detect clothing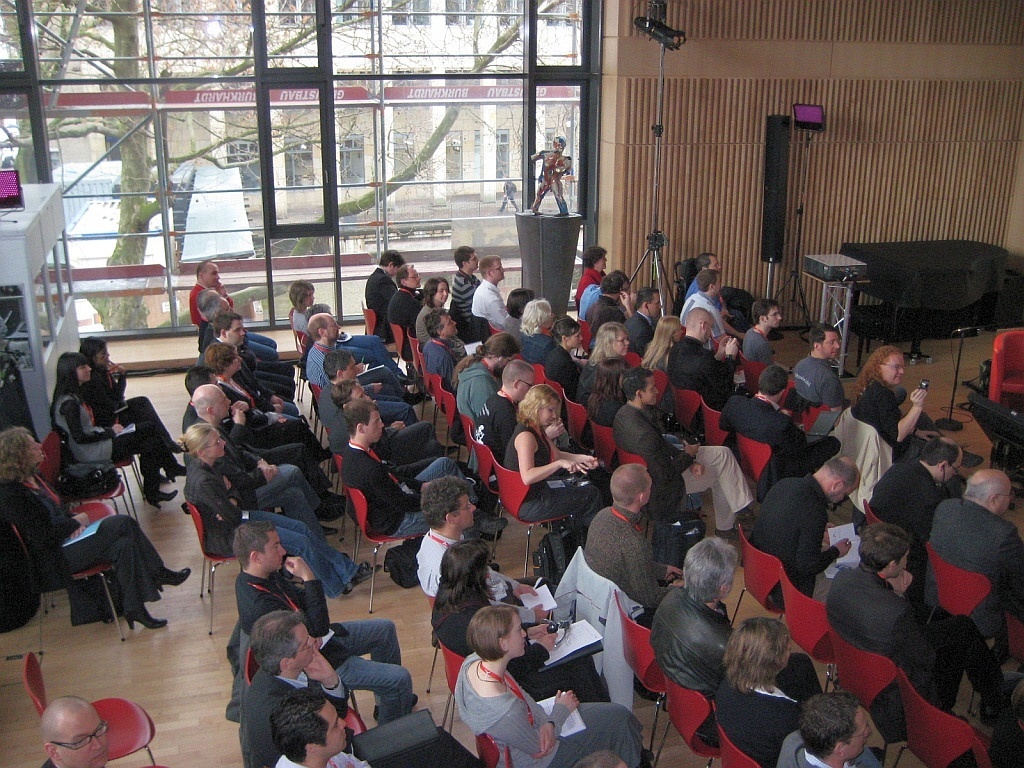
region(653, 344, 671, 371)
